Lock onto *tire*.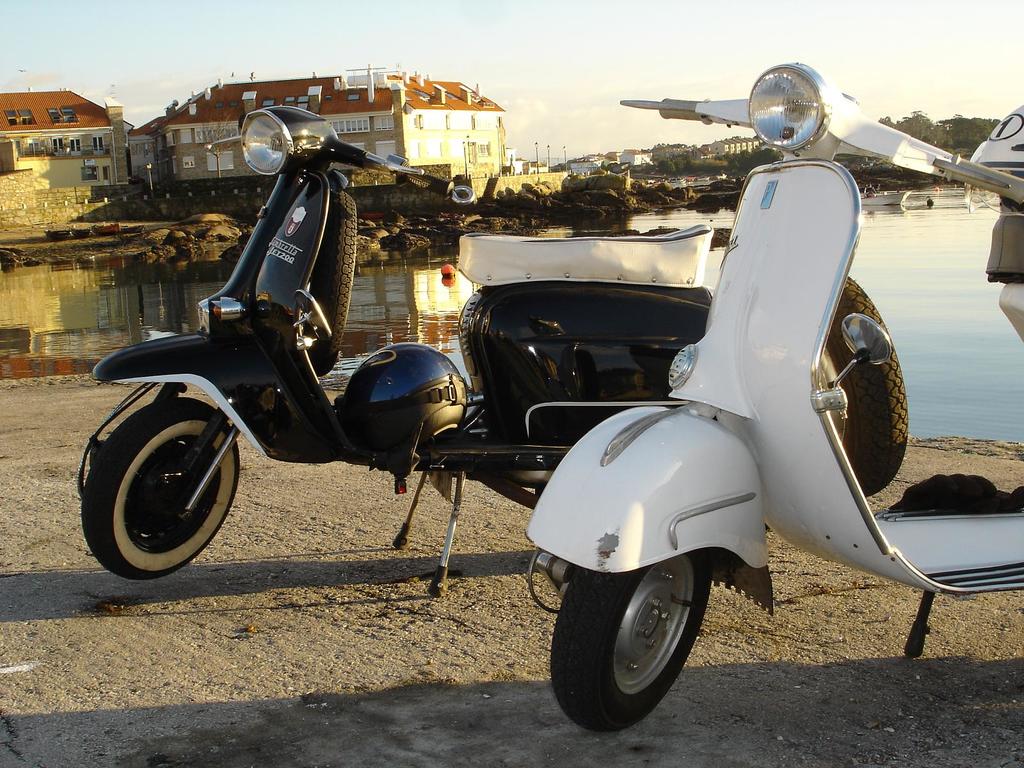
Locked: crop(819, 278, 911, 497).
